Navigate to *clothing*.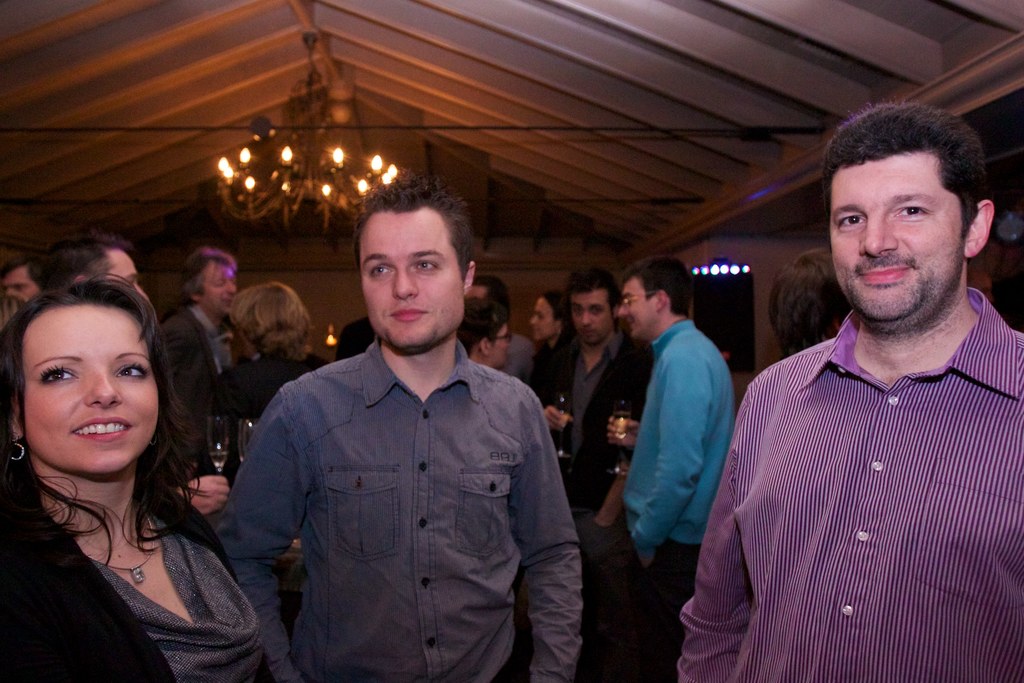
Navigation target: pyautogui.locateOnScreen(548, 315, 643, 598).
